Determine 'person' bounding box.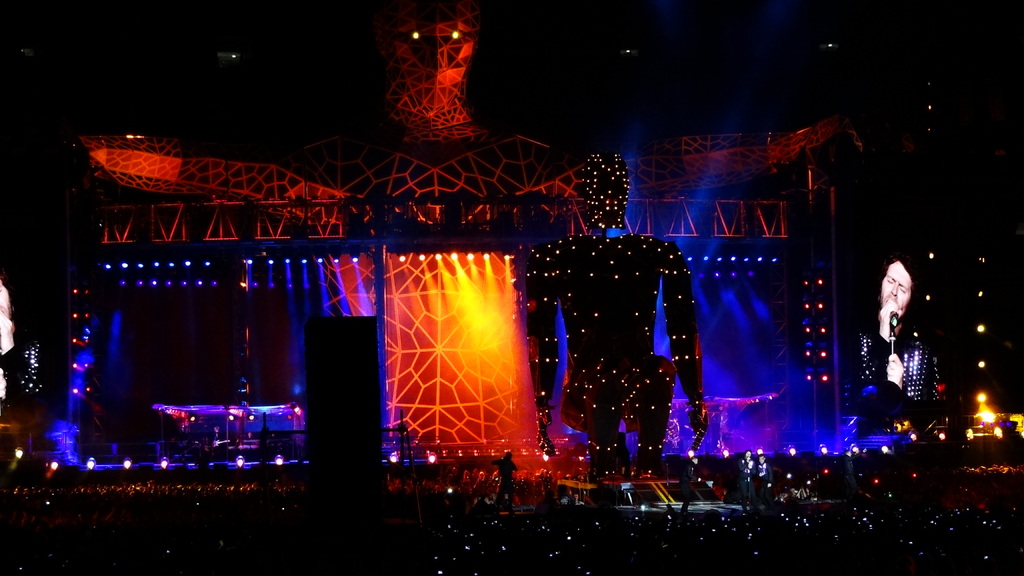
Determined: {"x1": 518, "y1": 151, "x2": 703, "y2": 474}.
